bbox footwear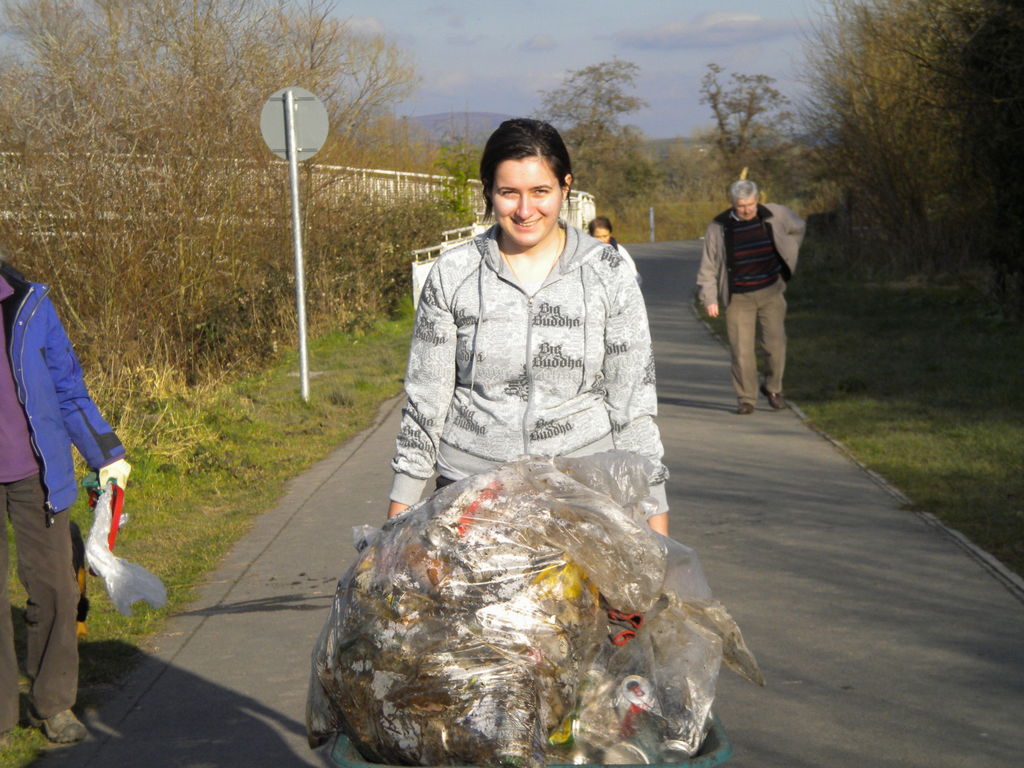
select_region(768, 390, 783, 412)
